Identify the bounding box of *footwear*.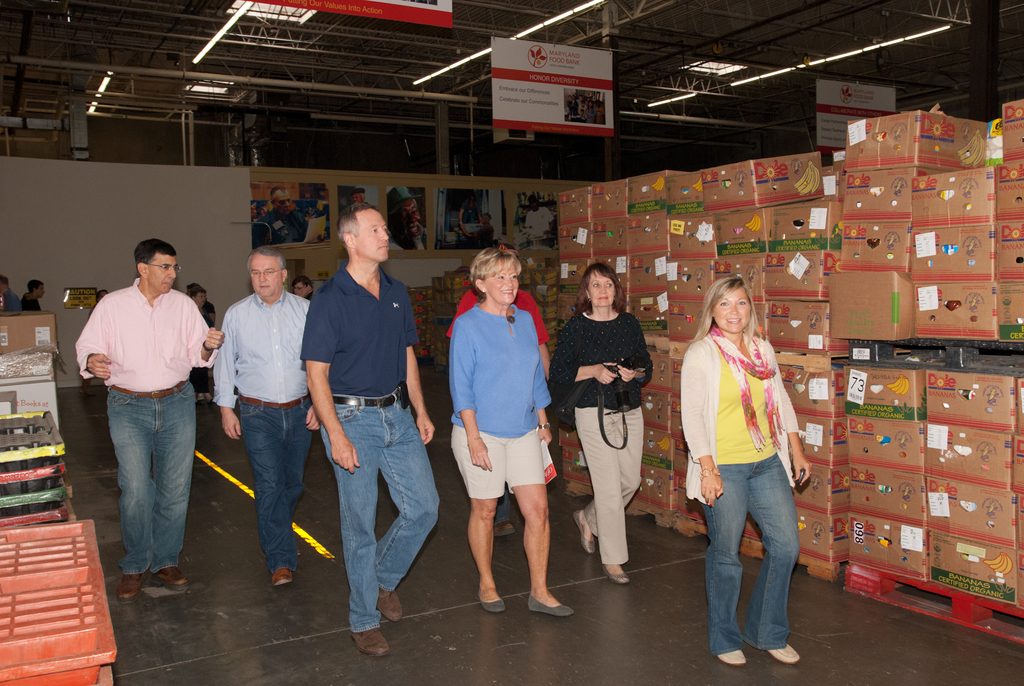
{"x1": 148, "y1": 570, "x2": 189, "y2": 590}.
